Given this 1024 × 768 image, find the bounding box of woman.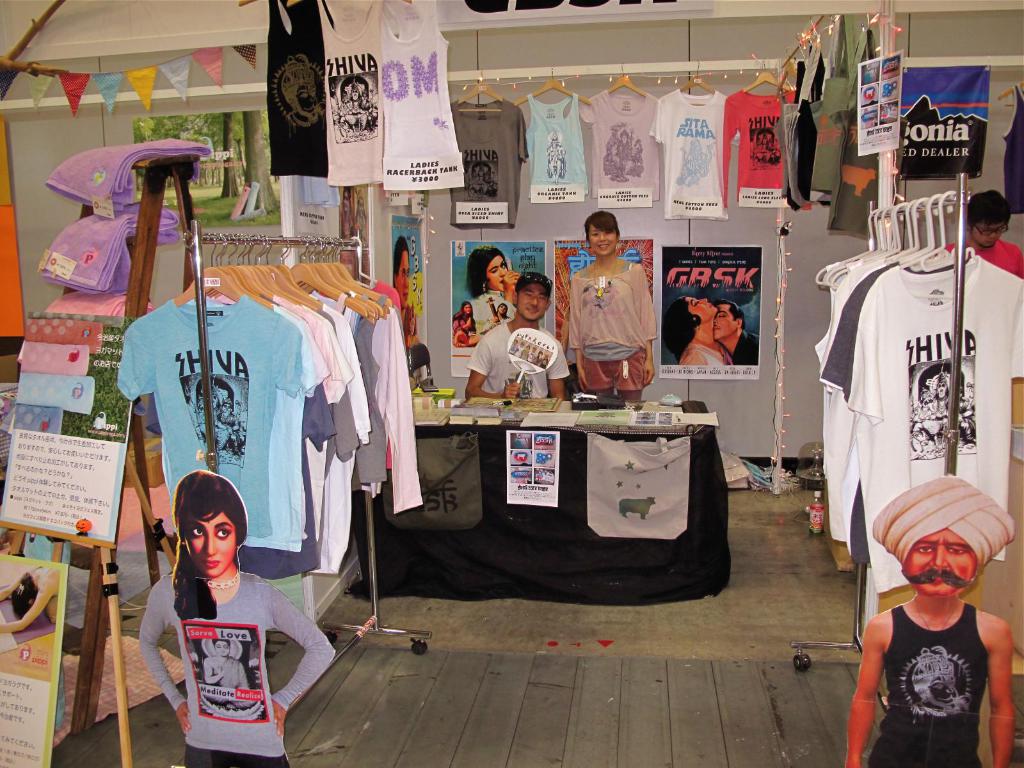
box=[561, 212, 665, 393].
